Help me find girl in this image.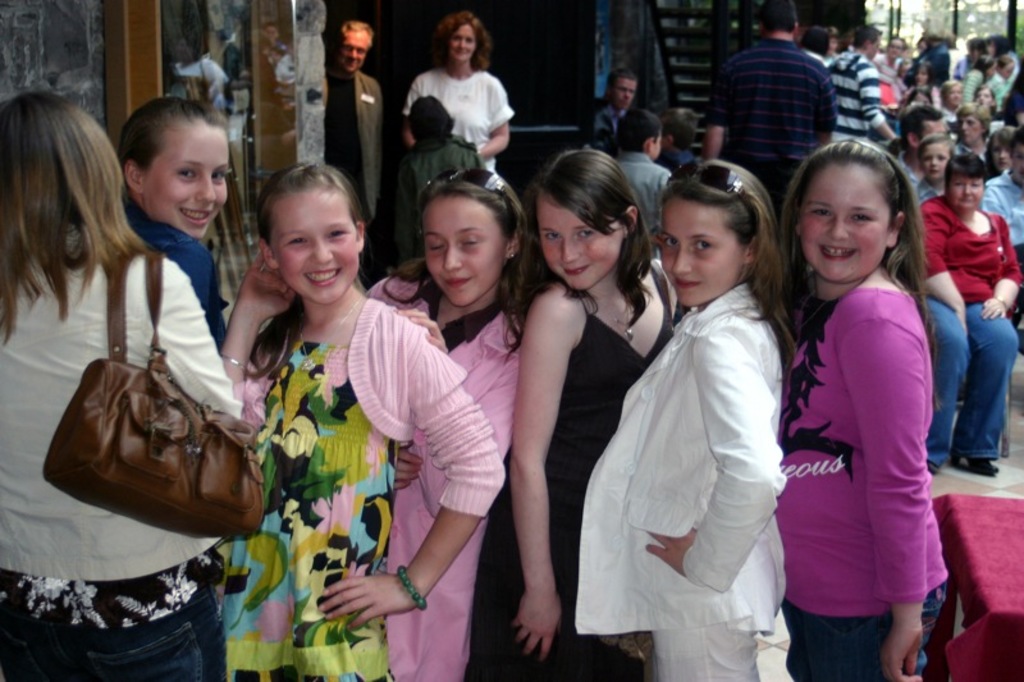
Found it: Rect(908, 131, 966, 203).
